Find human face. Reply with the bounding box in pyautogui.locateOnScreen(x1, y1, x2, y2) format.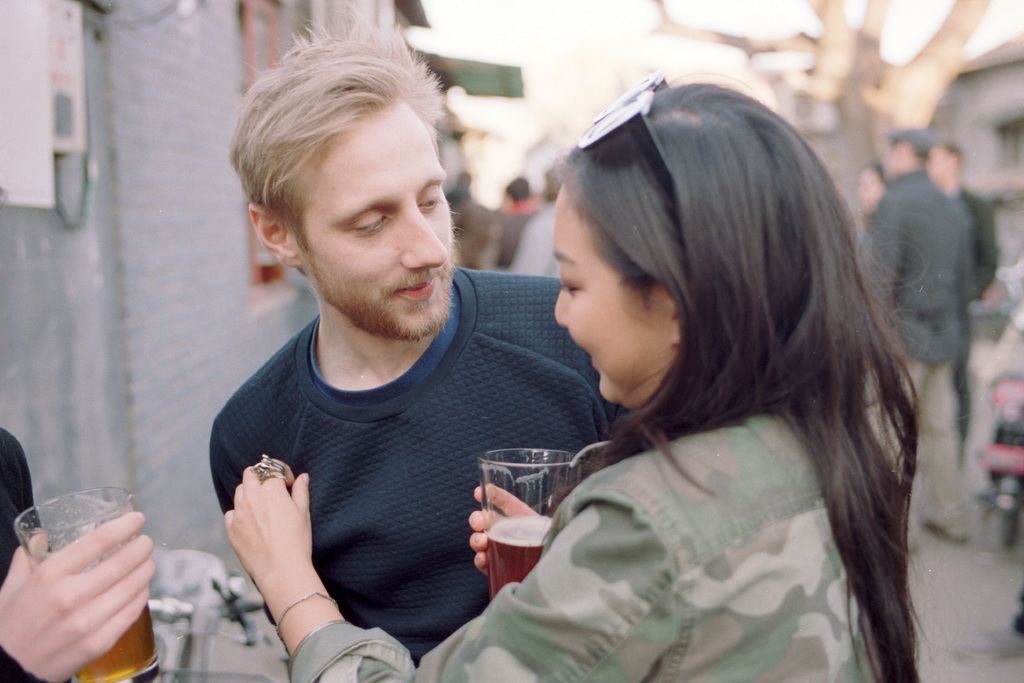
pyautogui.locateOnScreen(555, 184, 673, 403).
